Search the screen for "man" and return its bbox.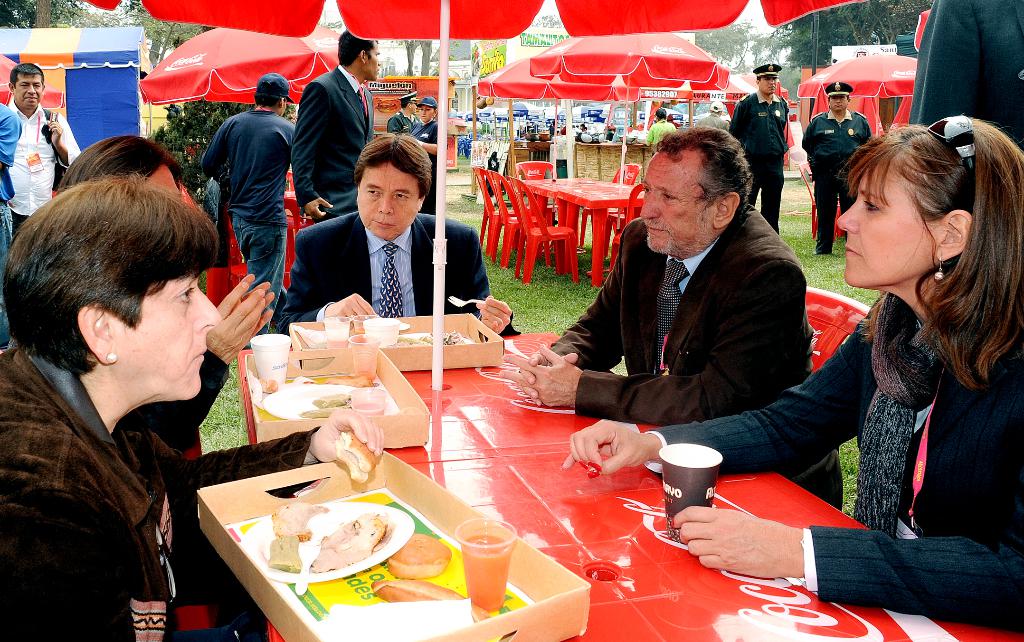
Found: [281,131,516,339].
